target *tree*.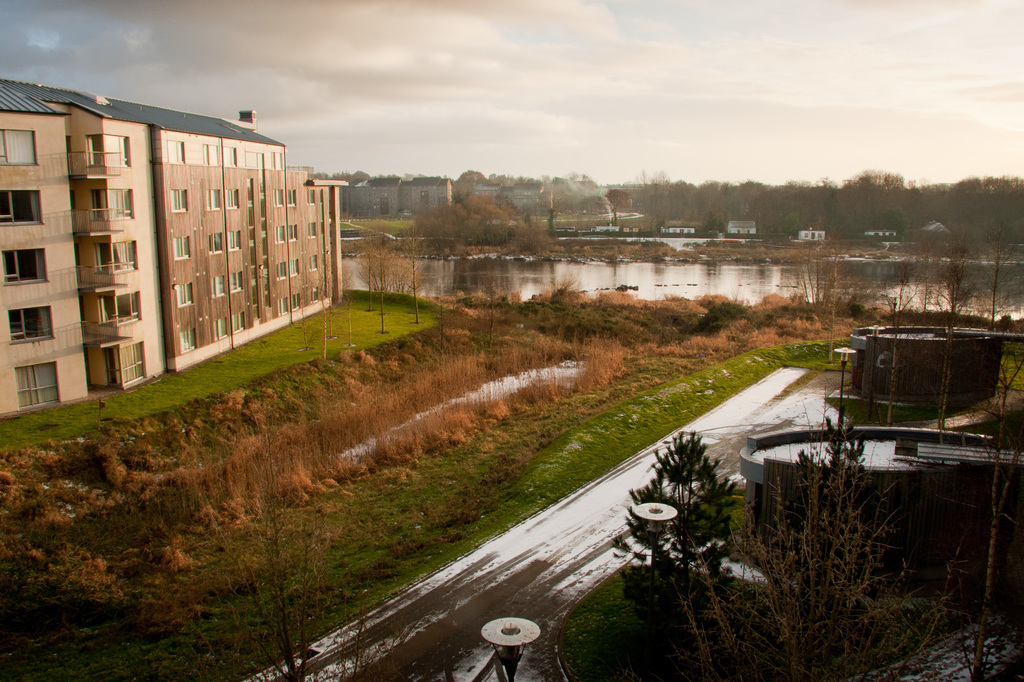
Target region: [x1=385, y1=195, x2=582, y2=273].
